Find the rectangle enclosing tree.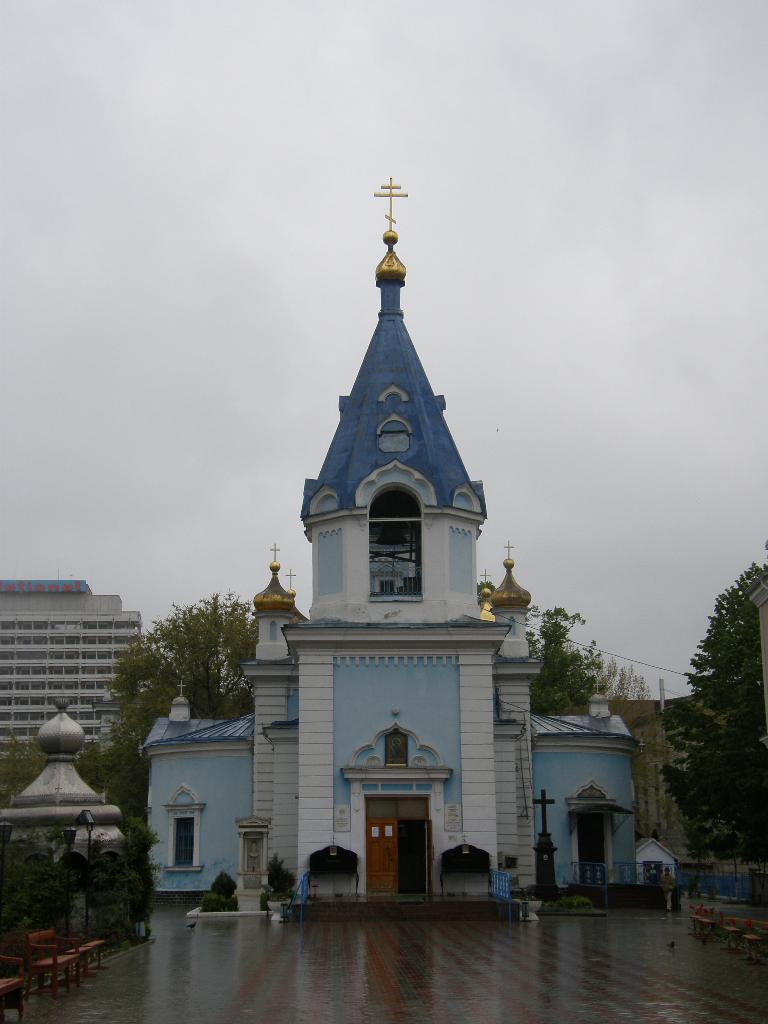
[x1=109, y1=582, x2=269, y2=733].
